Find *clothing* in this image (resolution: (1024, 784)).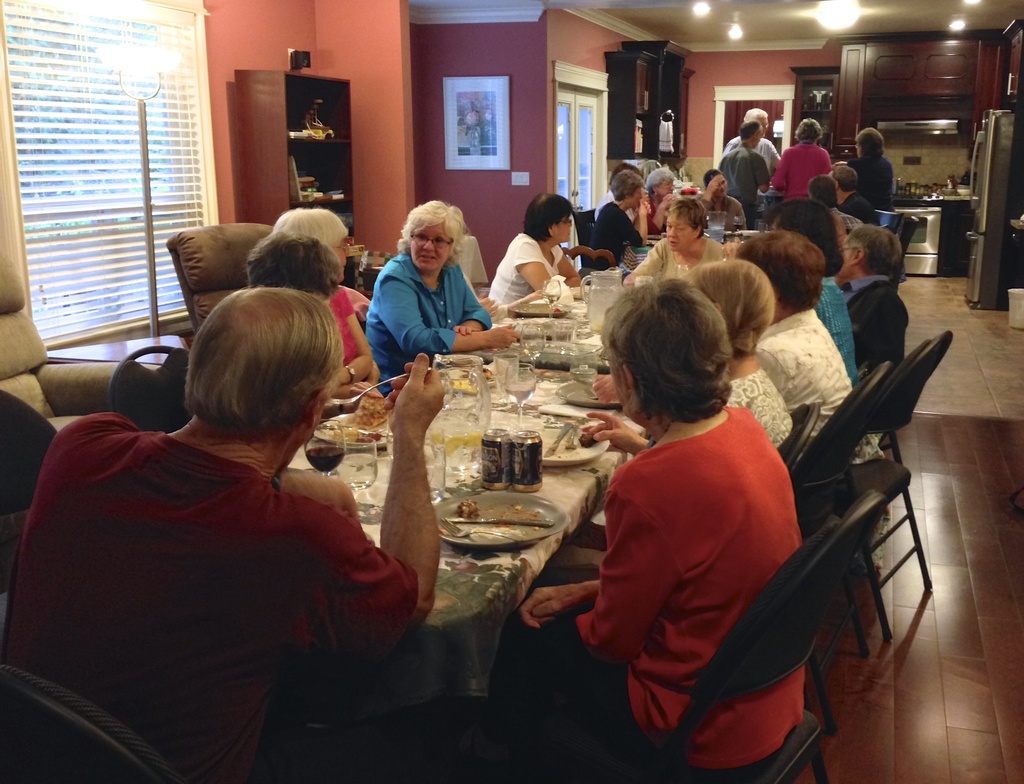
BBox(840, 271, 908, 376).
